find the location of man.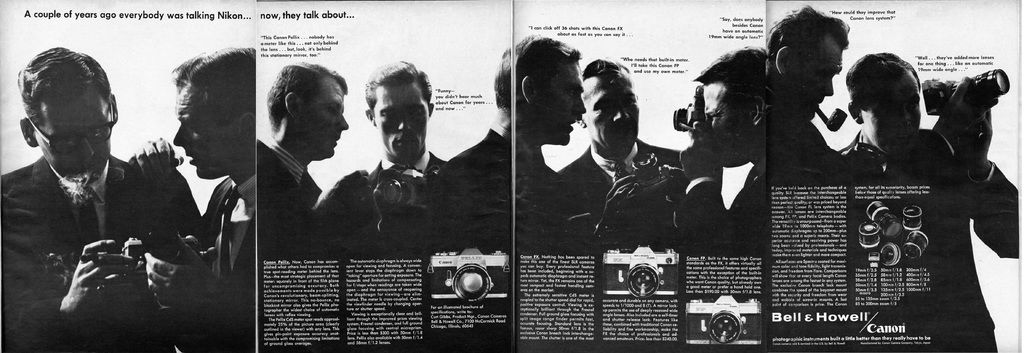
Location: [x1=550, y1=57, x2=689, y2=233].
